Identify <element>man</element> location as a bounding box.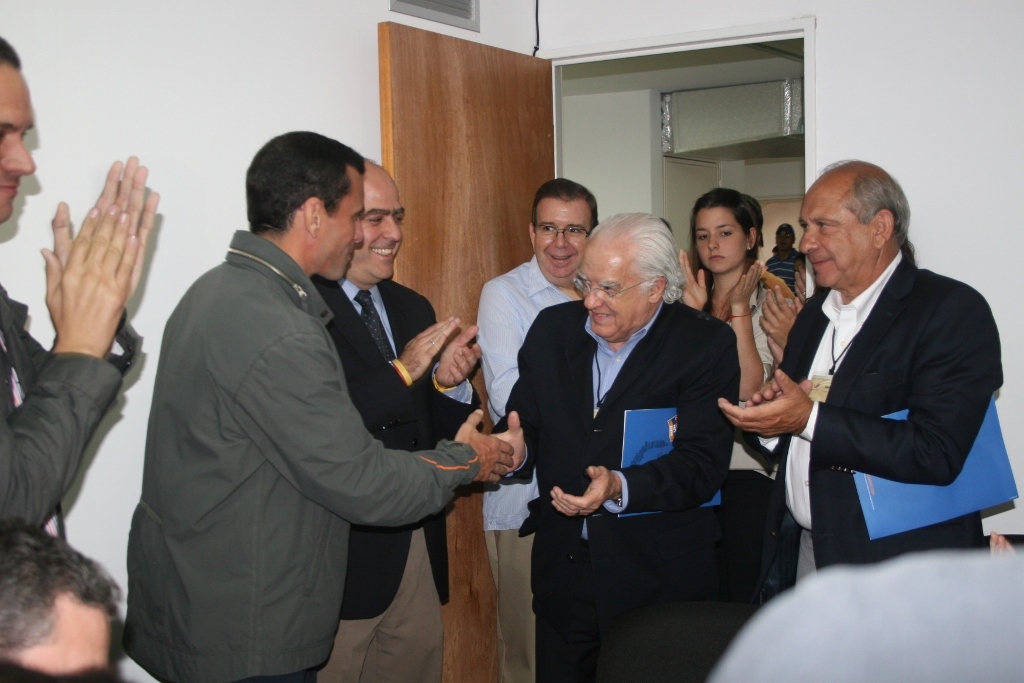
310, 161, 483, 682.
